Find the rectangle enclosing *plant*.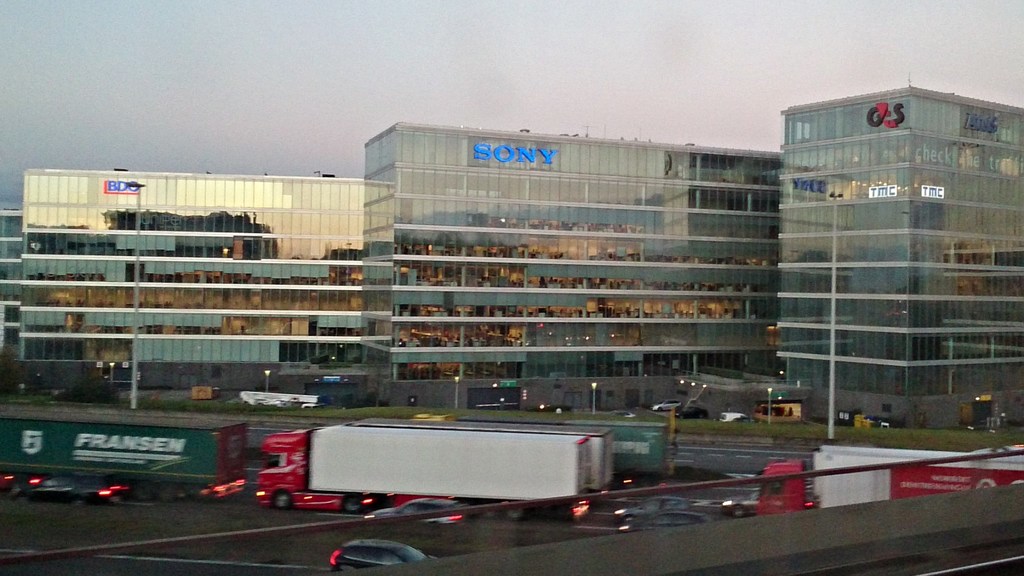
(691, 410, 724, 431).
